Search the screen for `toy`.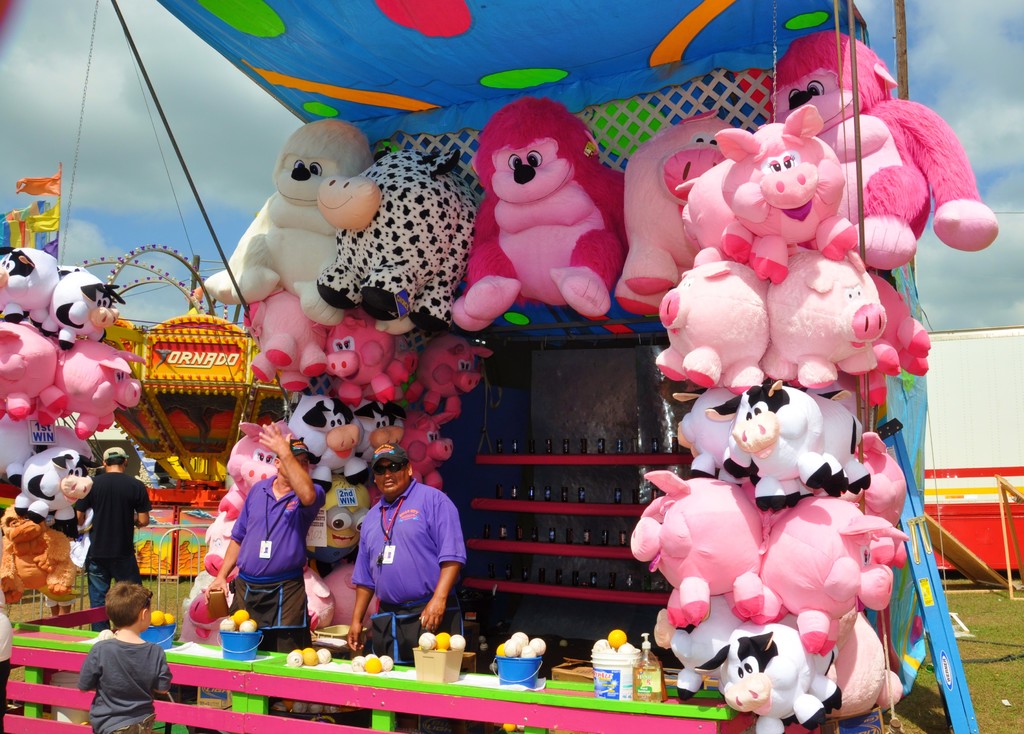
Found at 163, 612, 174, 624.
